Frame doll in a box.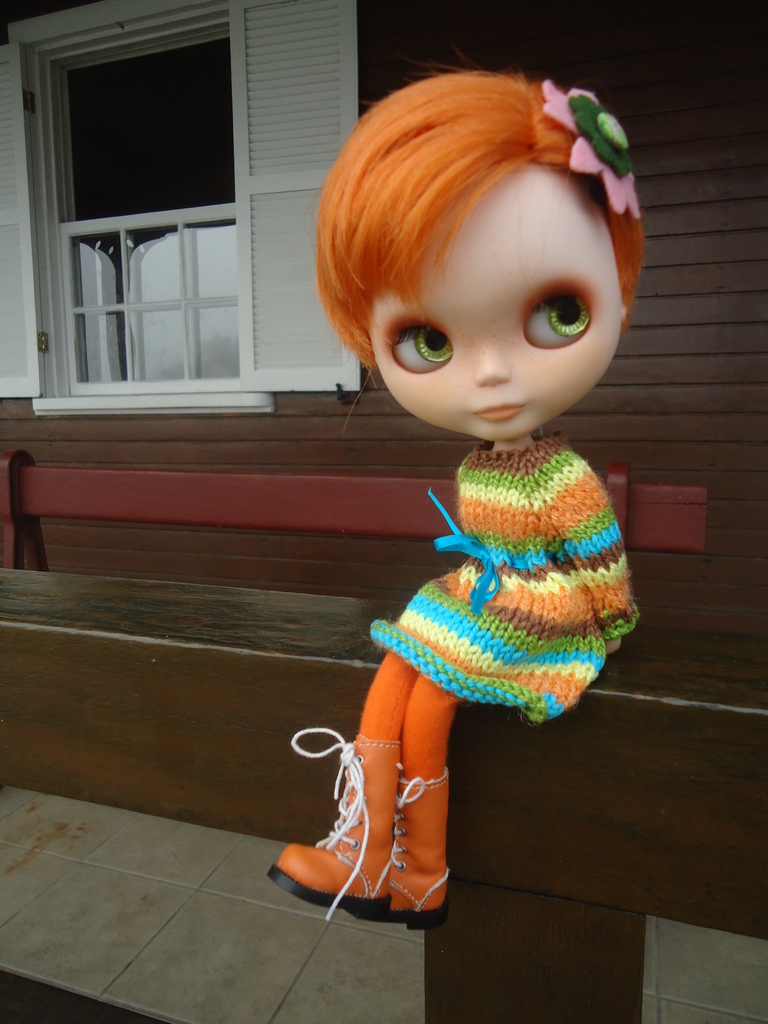
[268, 52, 638, 920].
